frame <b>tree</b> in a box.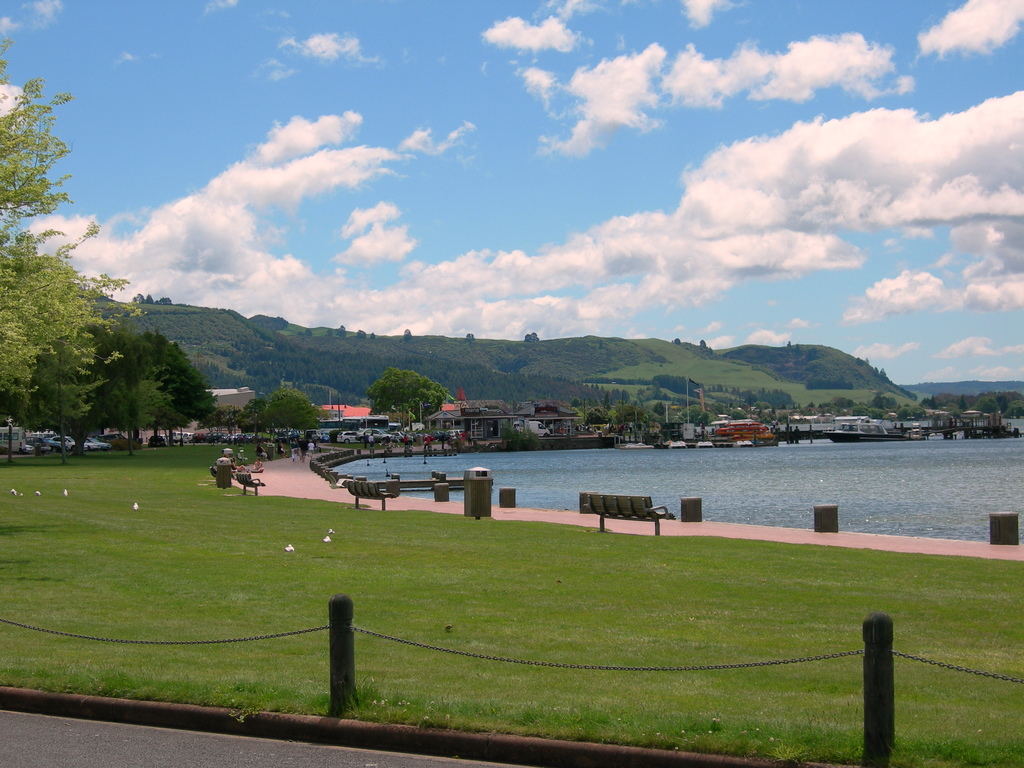
893, 407, 911, 417.
